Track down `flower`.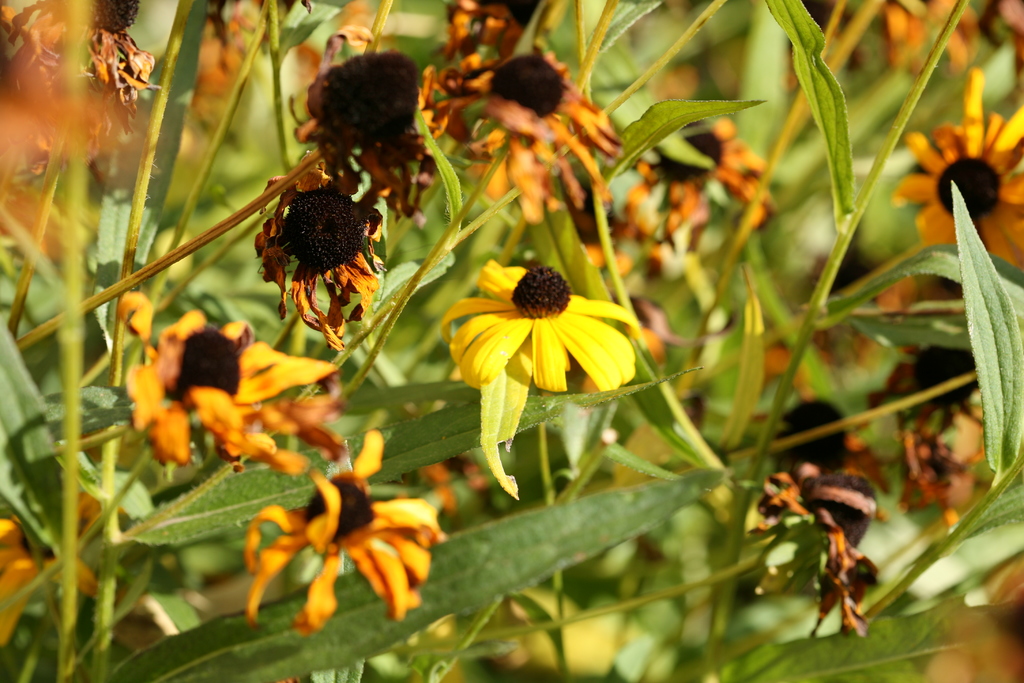
Tracked to bbox(614, 108, 776, 251).
